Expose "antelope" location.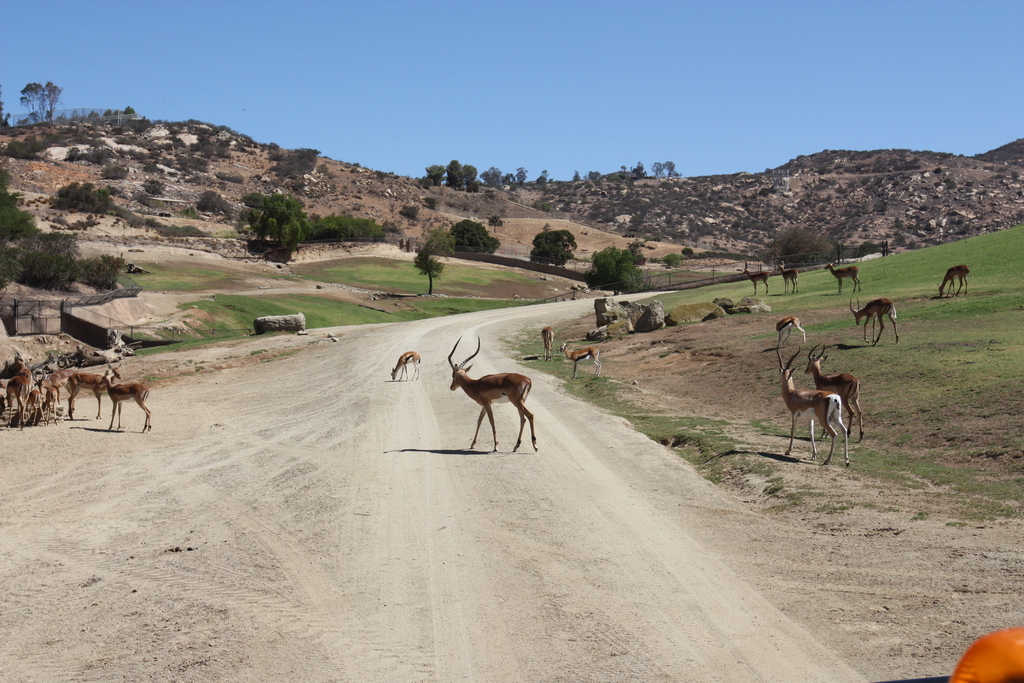
Exposed at box(826, 263, 861, 292).
